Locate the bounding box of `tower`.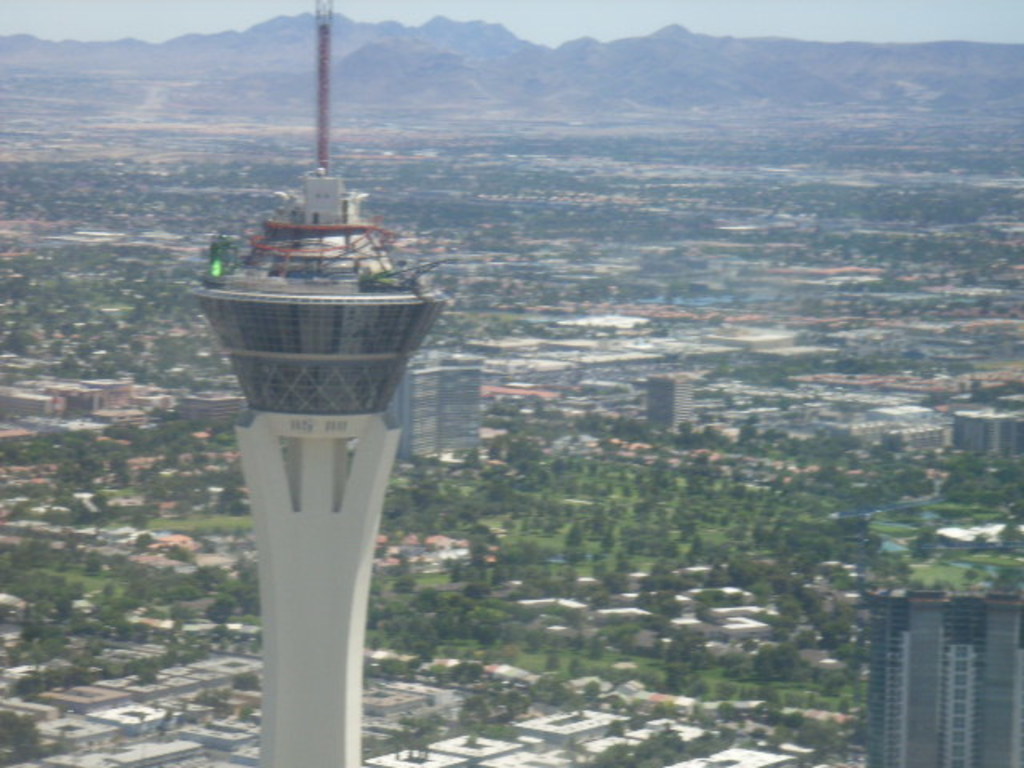
Bounding box: <region>387, 362, 477, 467</region>.
